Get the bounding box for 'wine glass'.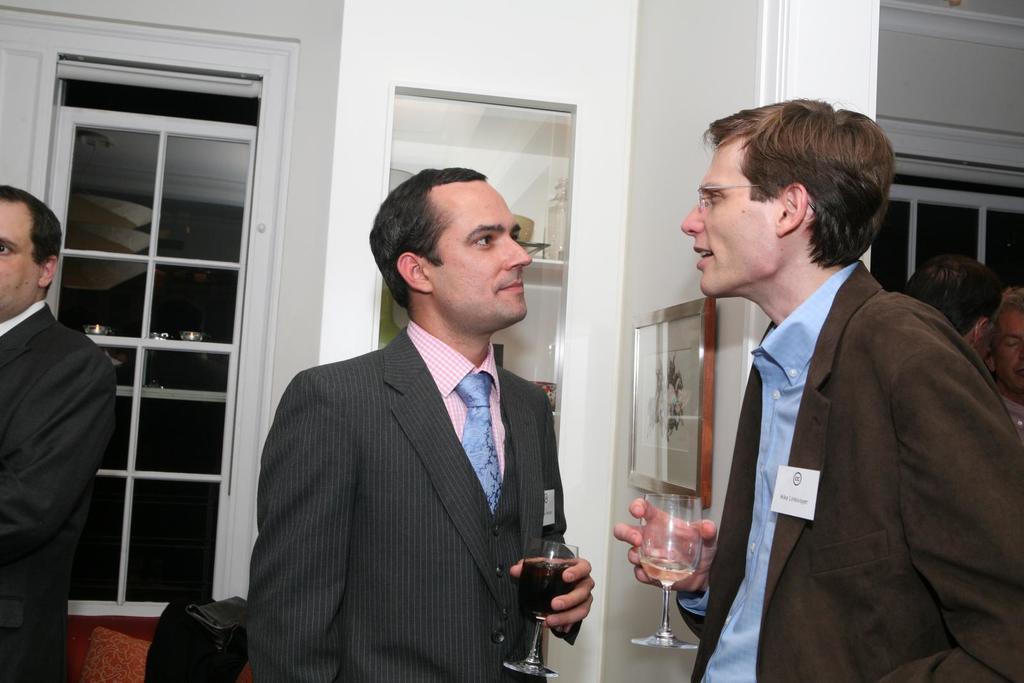
[left=504, top=543, right=577, bottom=677].
